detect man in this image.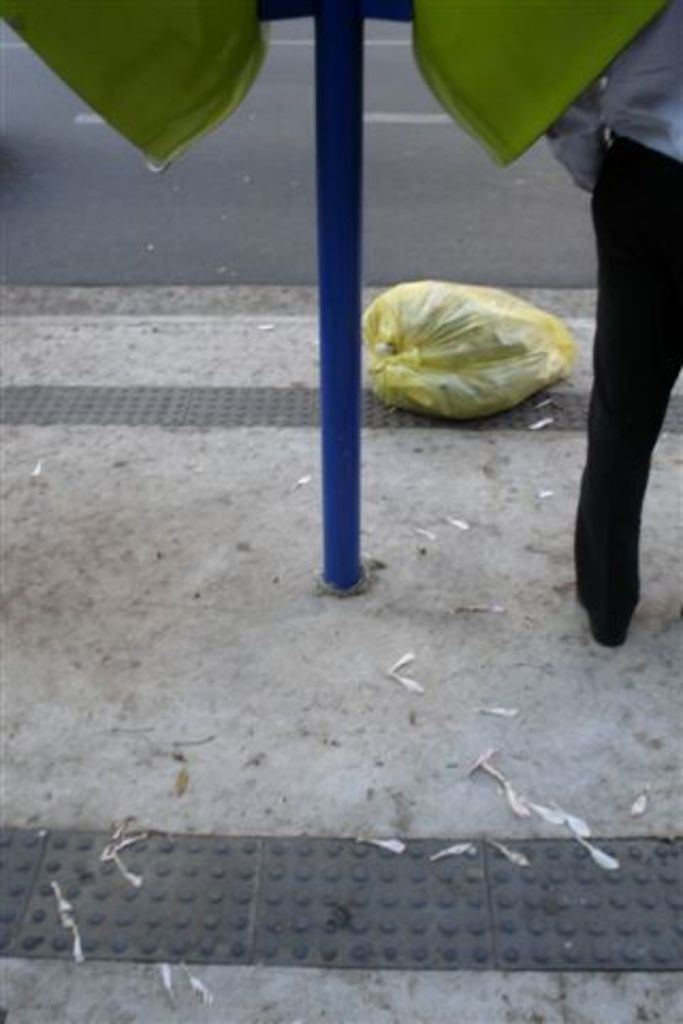
Detection: bbox=(549, 0, 681, 644).
